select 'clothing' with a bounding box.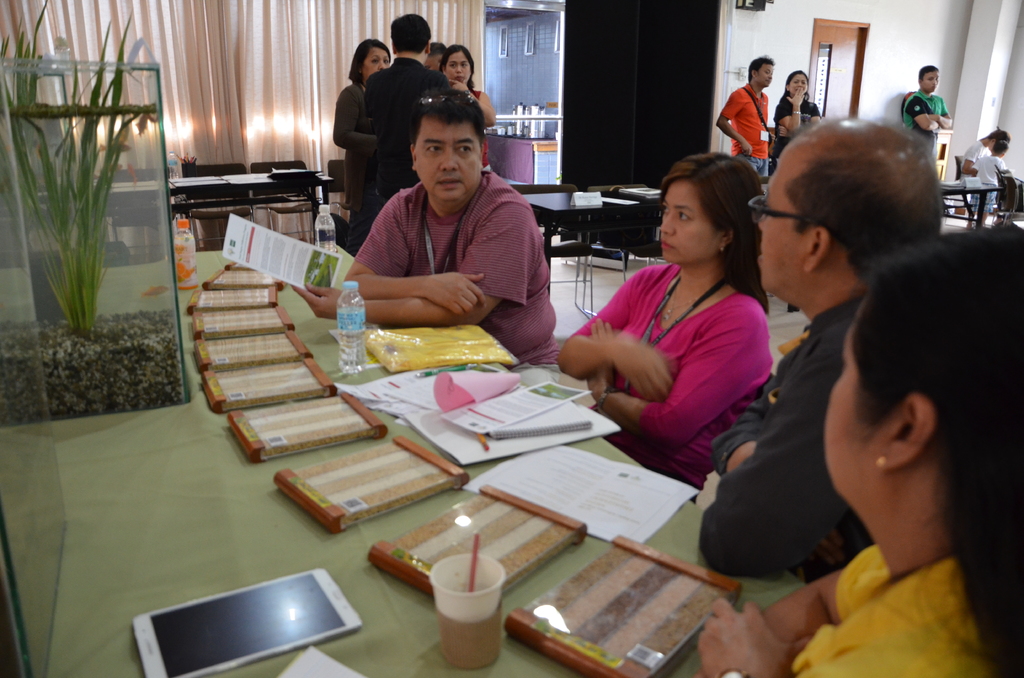
pyautogui.locateOnScreen(352, 167, 559, 367).
